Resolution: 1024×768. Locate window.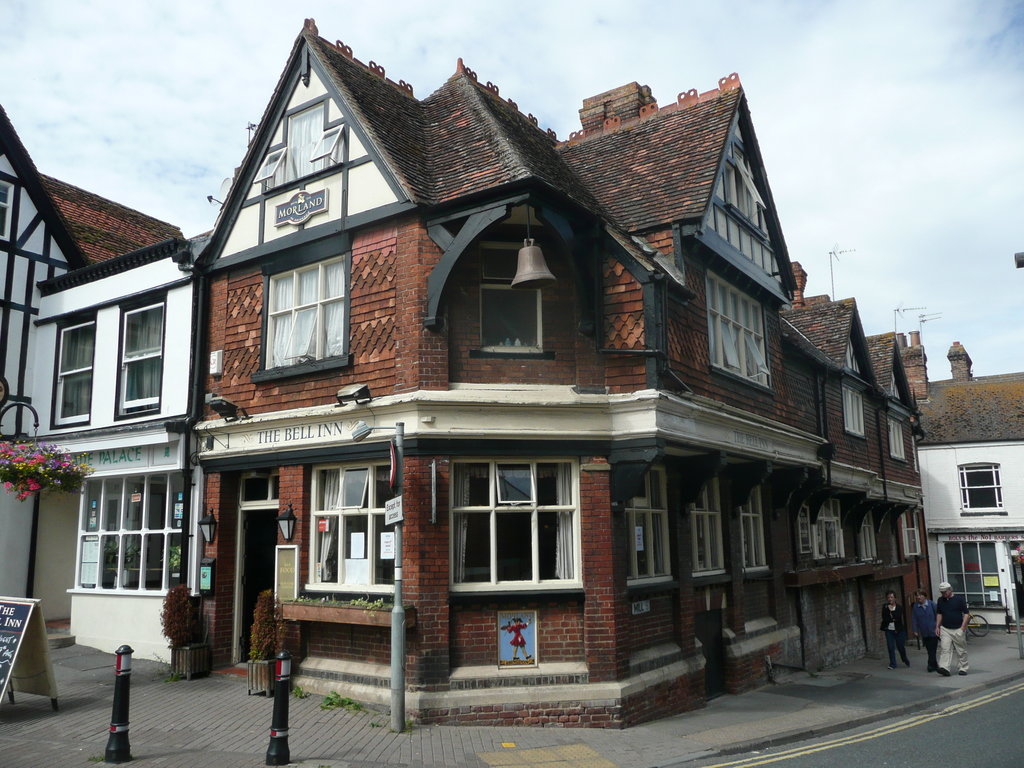
<region>46, 309, 95, 420</region>.
